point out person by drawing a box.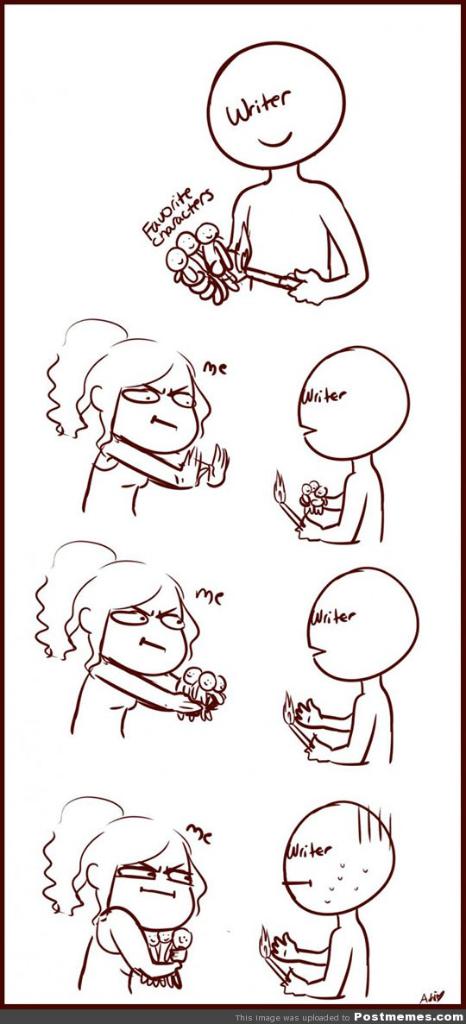
[170,28,366,302].
